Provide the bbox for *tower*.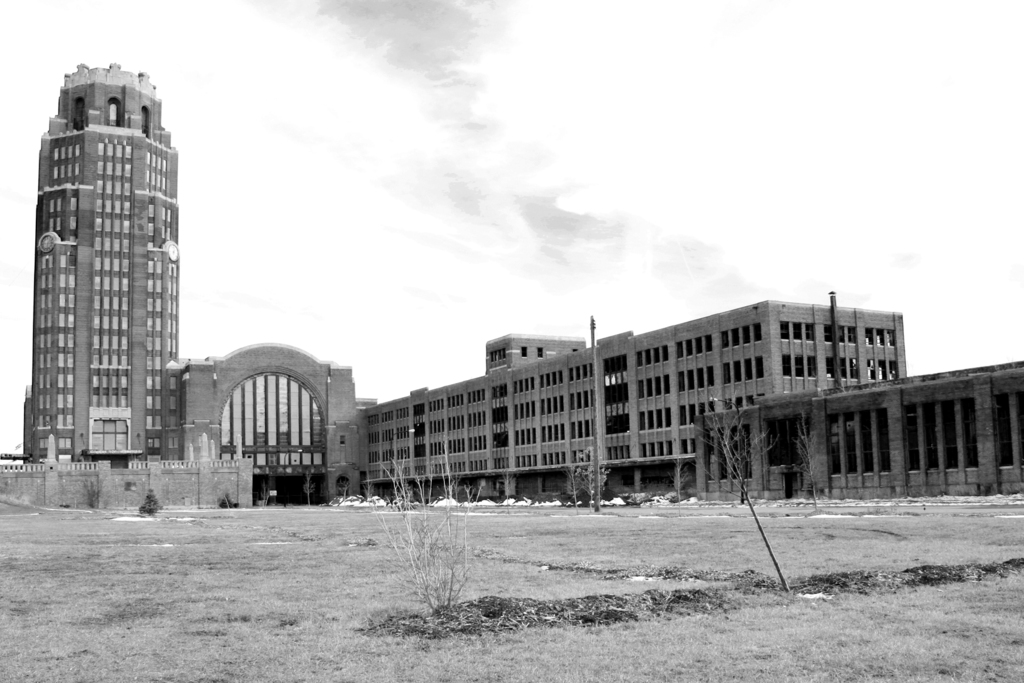
bbox(17, 62, 195, 481).
